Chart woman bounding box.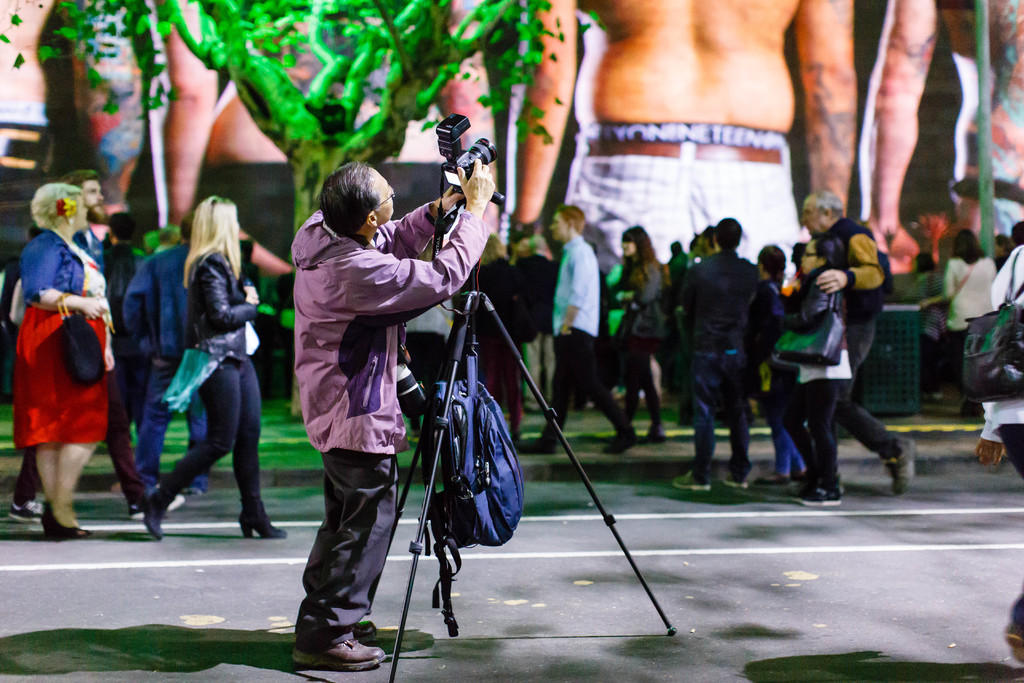
Charted: 740, 241, 810, 483.
